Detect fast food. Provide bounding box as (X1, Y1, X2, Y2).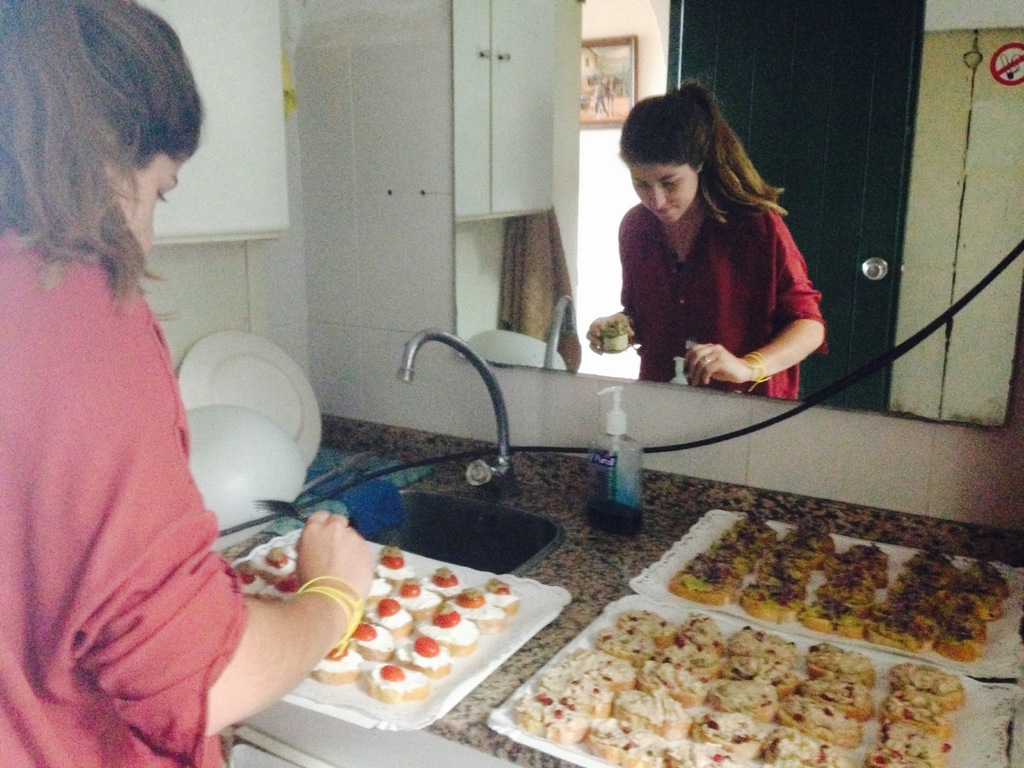
(664, 567, 726, 605).
